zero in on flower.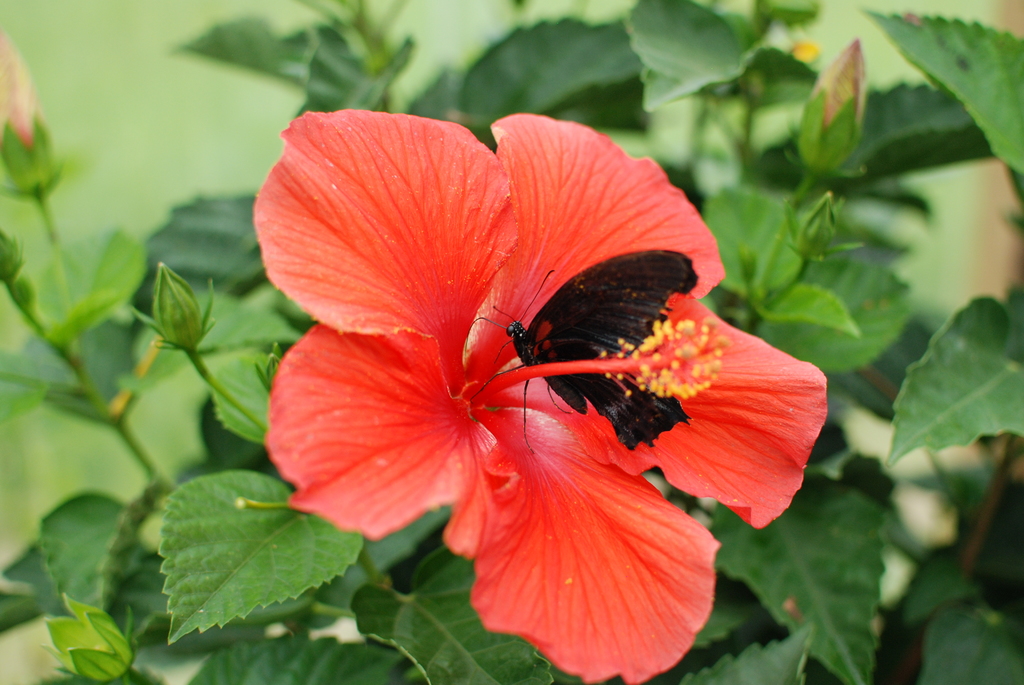
Zeroed in: [246, 109, 792, 650].
